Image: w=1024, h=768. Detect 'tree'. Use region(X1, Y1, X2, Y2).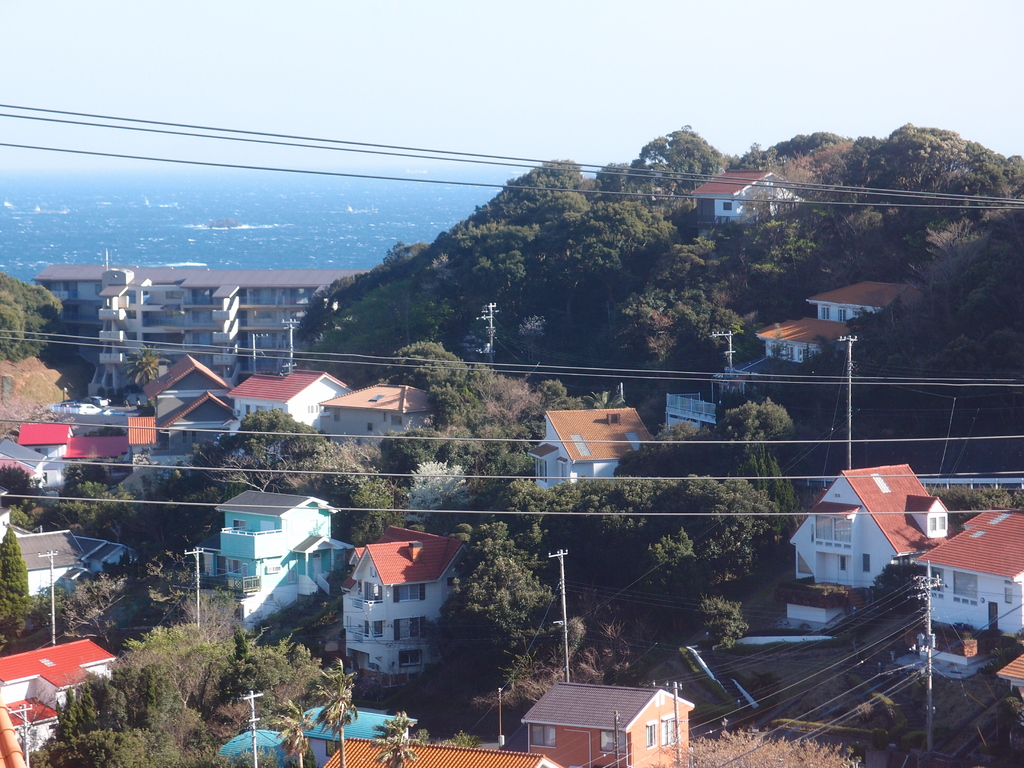
region(559, 617, 586, 683).
